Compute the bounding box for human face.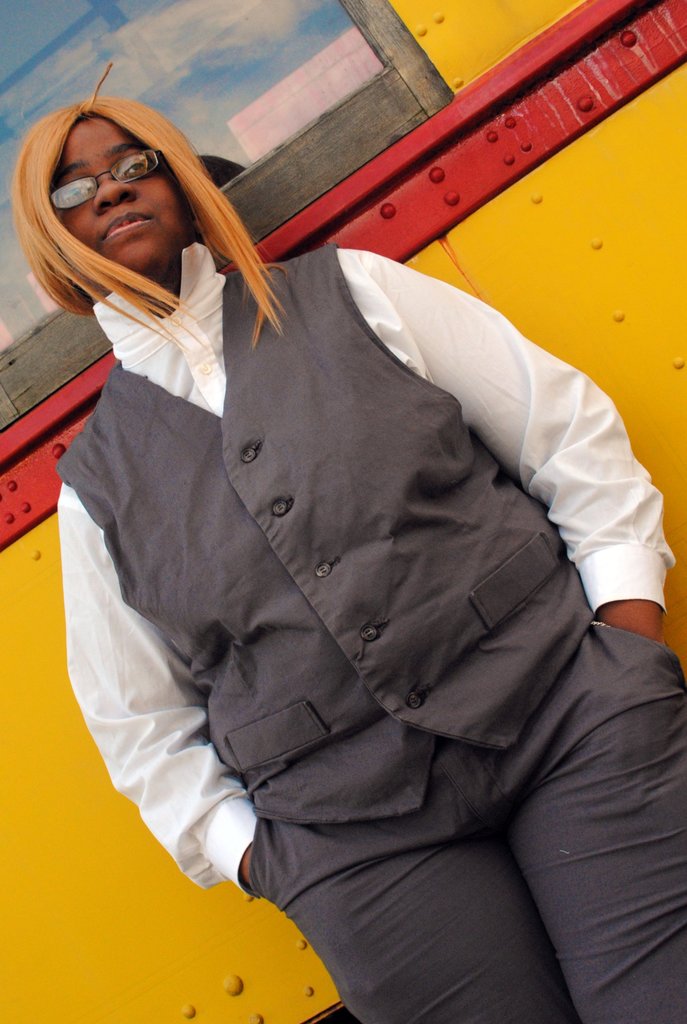
Rect(50, 117, 179, 271).
